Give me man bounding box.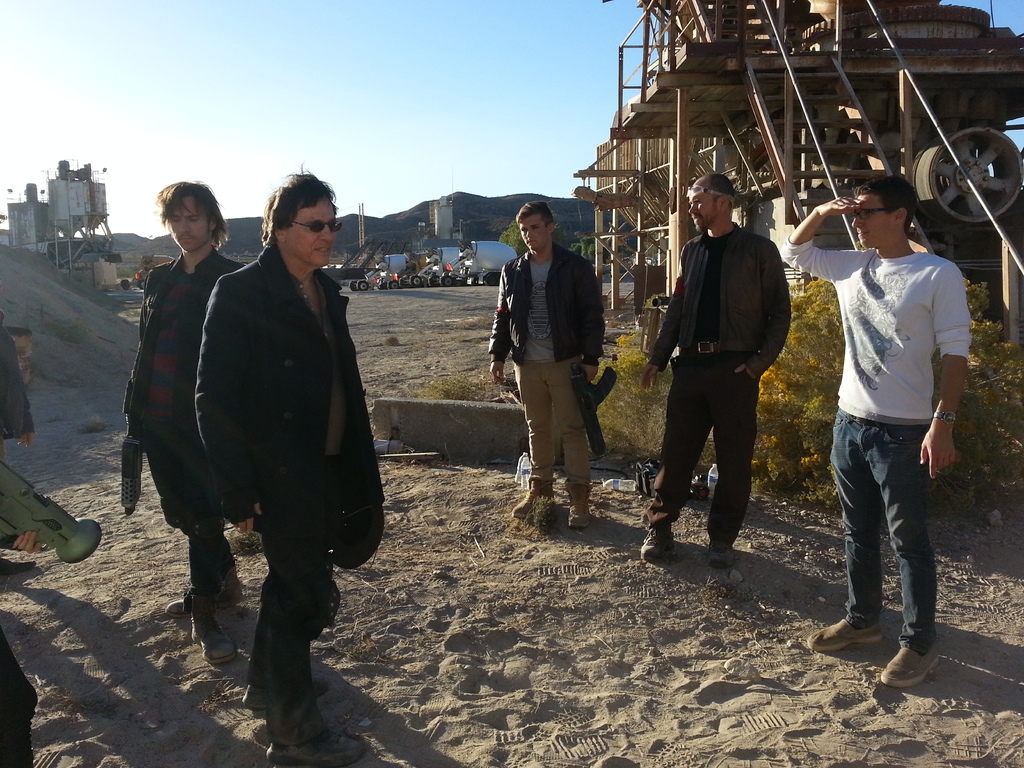
647,177,804,578.
